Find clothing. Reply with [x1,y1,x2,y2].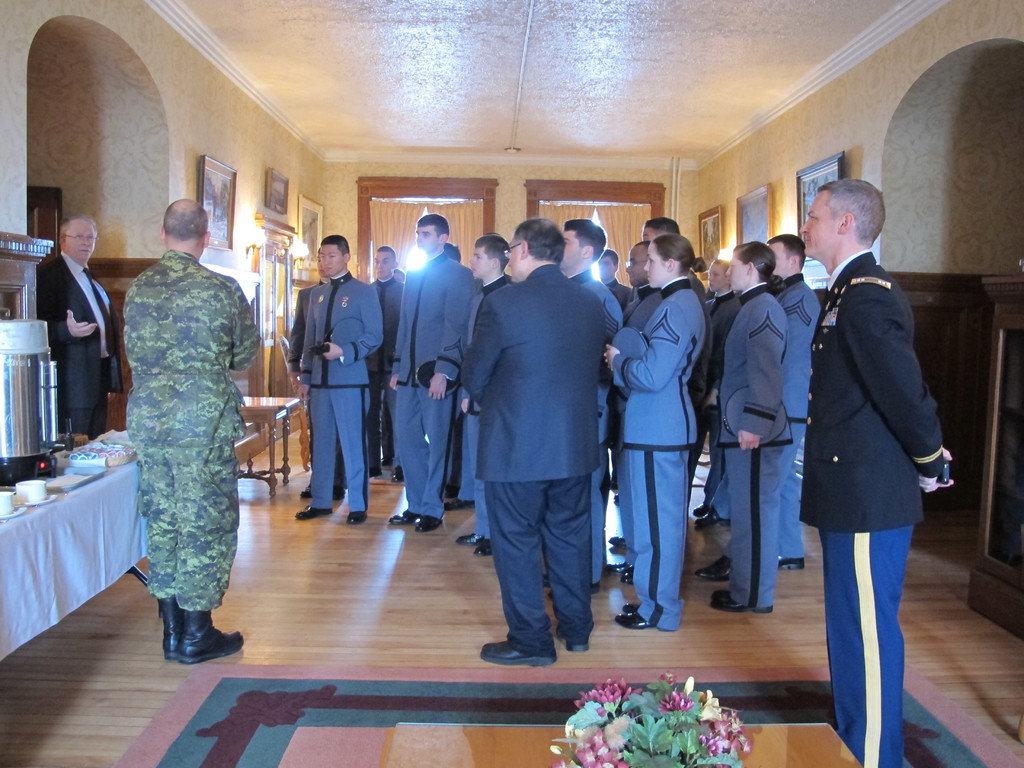
[134,255,253,611].
